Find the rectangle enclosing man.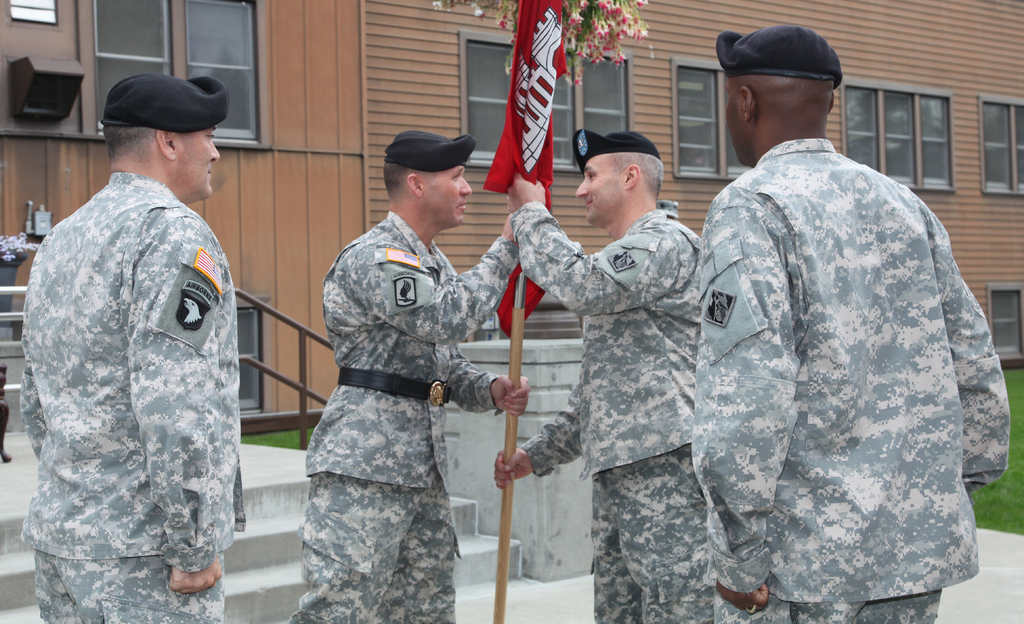
<box>268,124,524,623</box>.
